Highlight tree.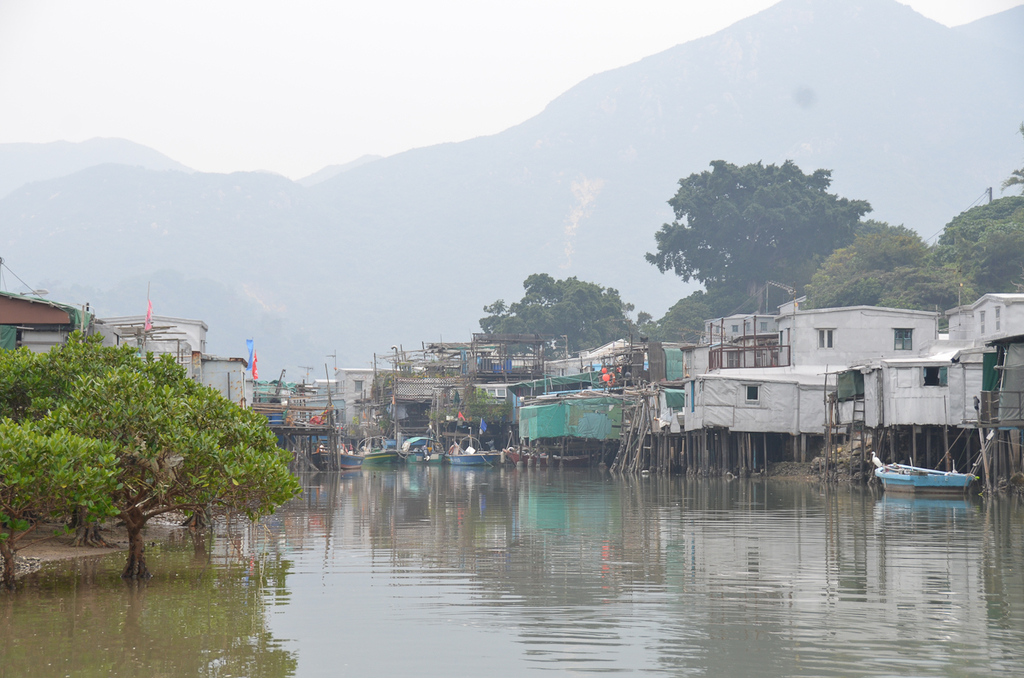
Highlighted region: (x1=18, y1=294, x2=307, y2=568).
